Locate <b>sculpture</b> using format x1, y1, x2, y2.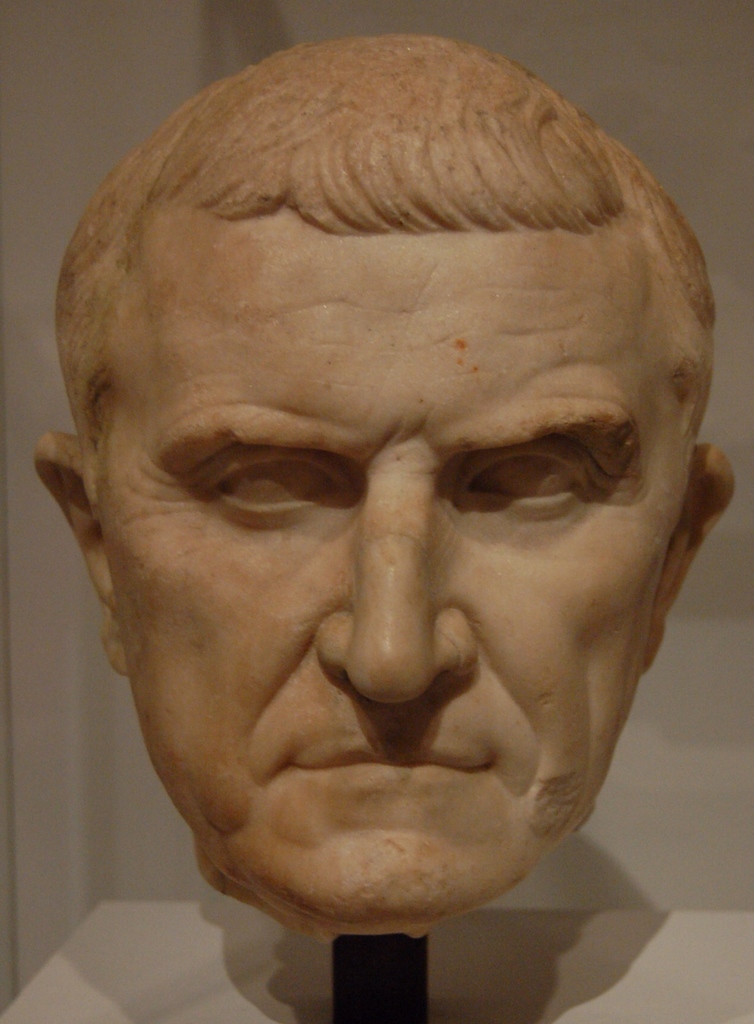
45, 17, 753, 1000.
